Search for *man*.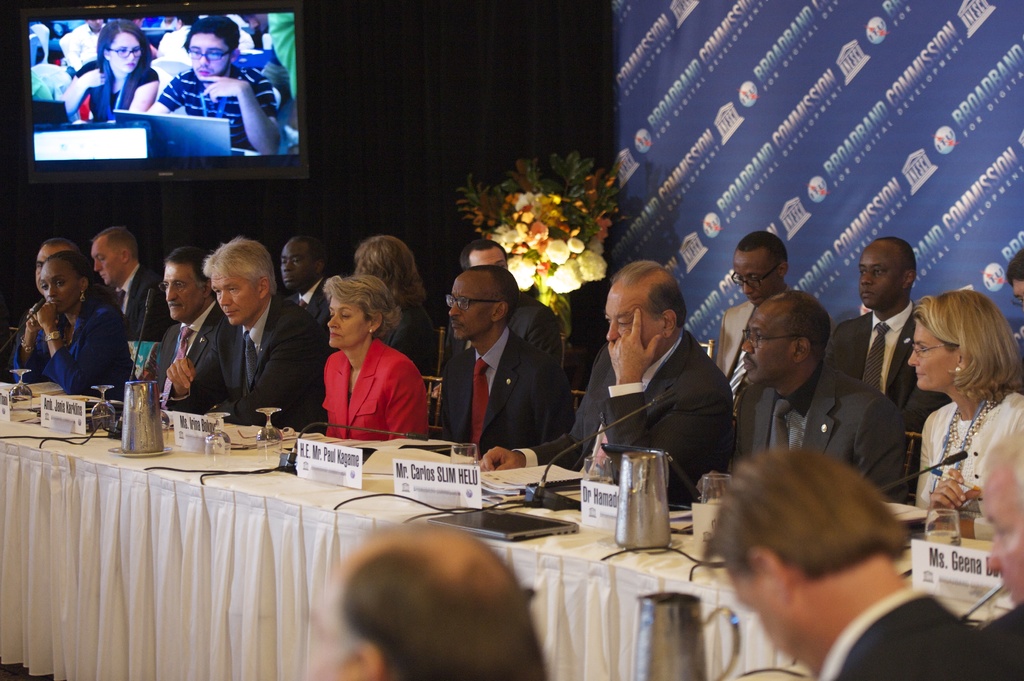
Found at 440,262,575,460.
